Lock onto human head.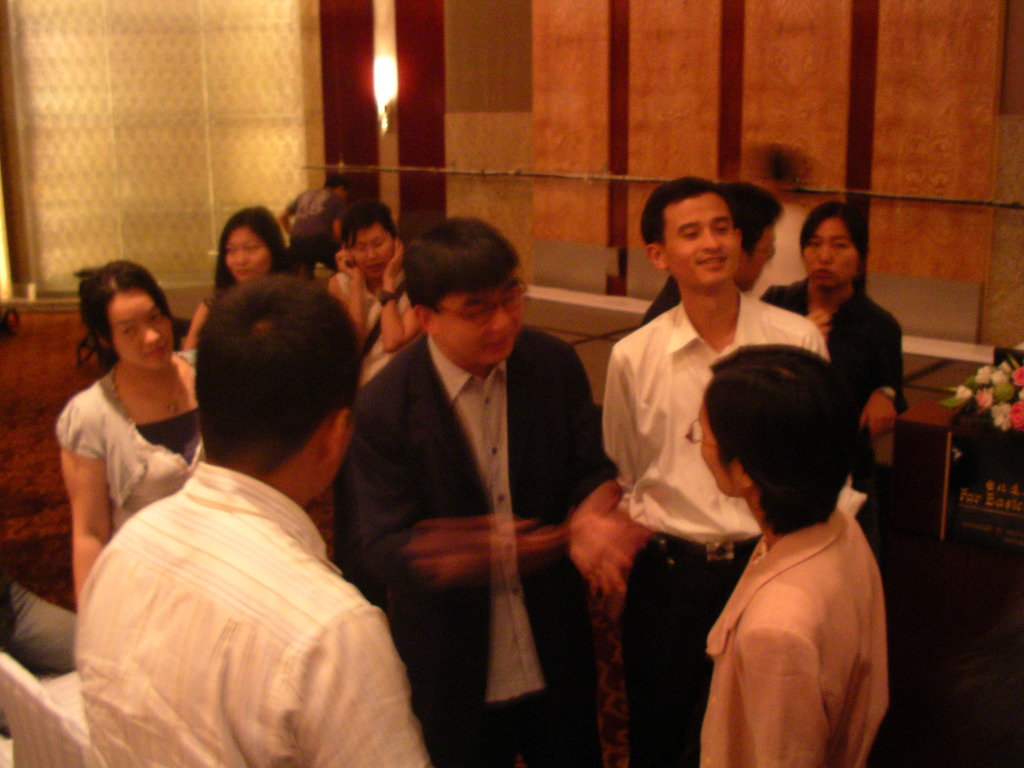
Locked: (left=694, top=346, right=856, bottom=499).
